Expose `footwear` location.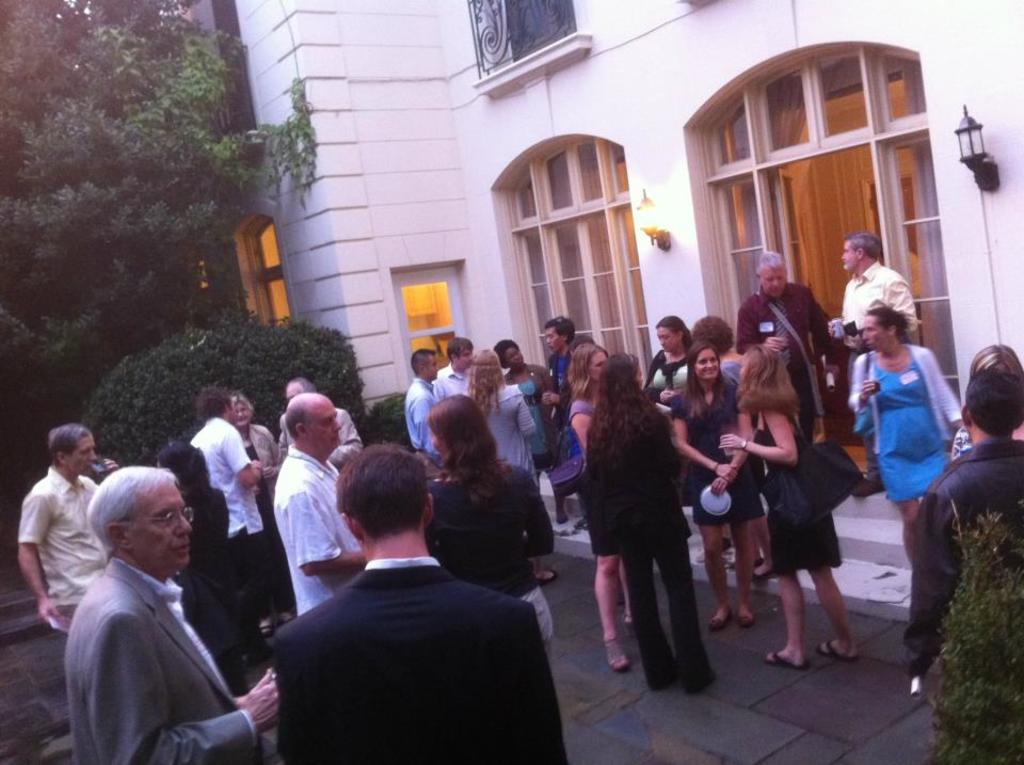
Exposed at detection(537, 560, 551, 580).
